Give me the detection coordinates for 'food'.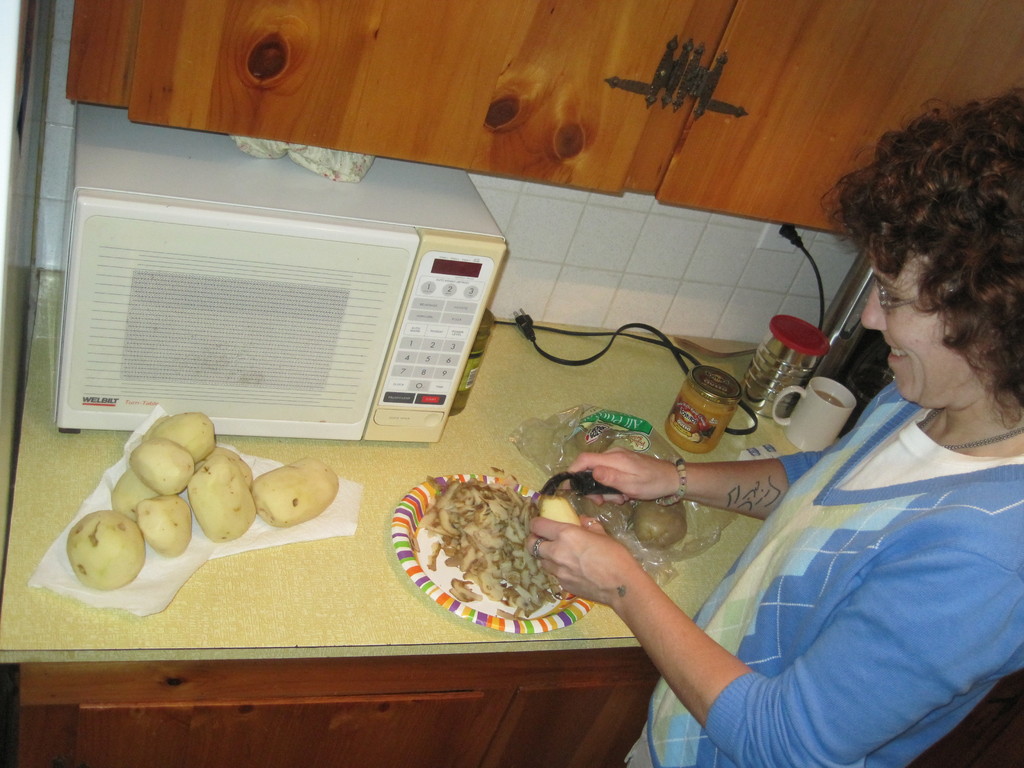
<box>253,457,343,522</box>.
